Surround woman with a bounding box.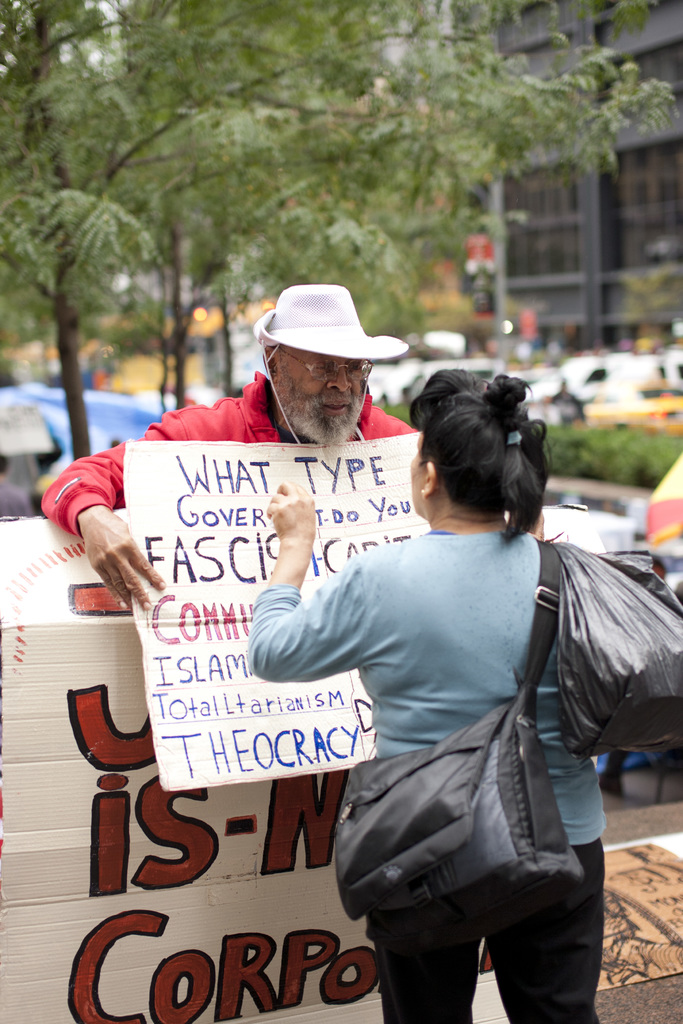
(left=272, top=362, right=629, bottom=1023).
